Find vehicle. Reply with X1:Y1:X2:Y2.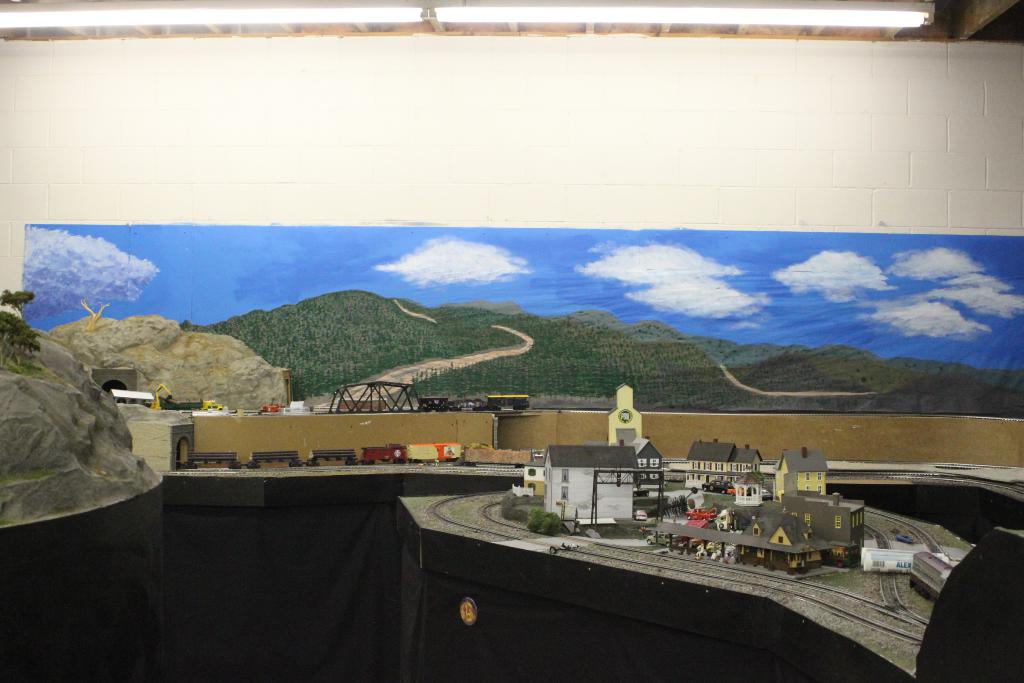
684:506:718:522.
